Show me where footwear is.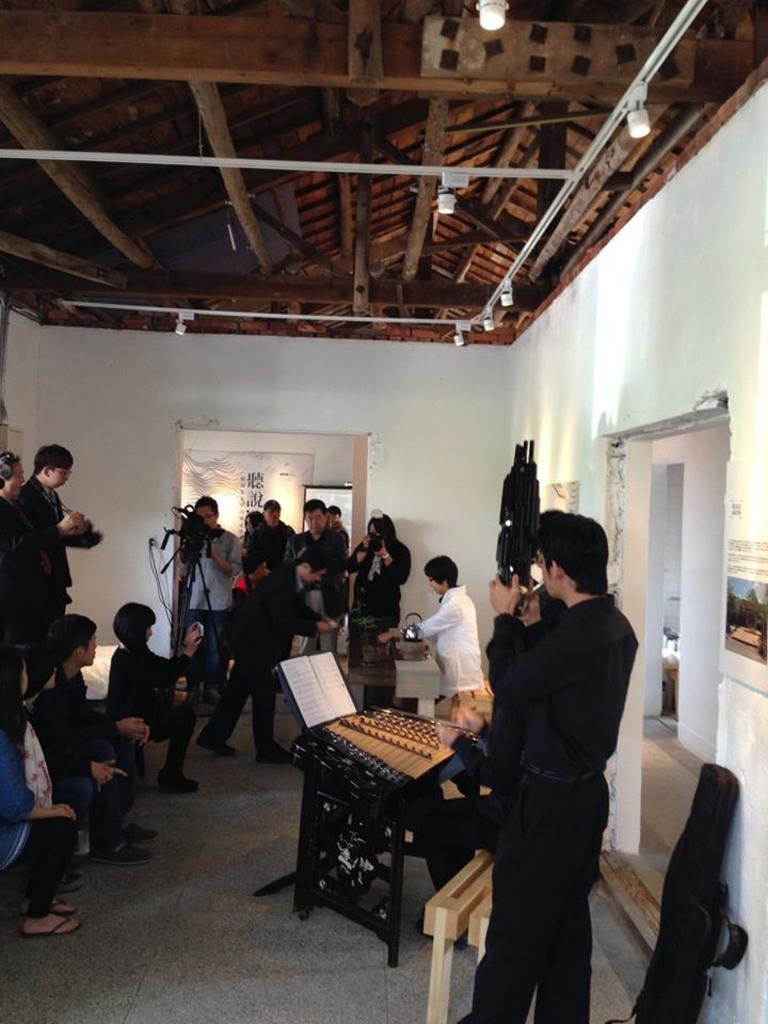
footwear is at [x1=255, y1=742, x2=294, y2=761].
